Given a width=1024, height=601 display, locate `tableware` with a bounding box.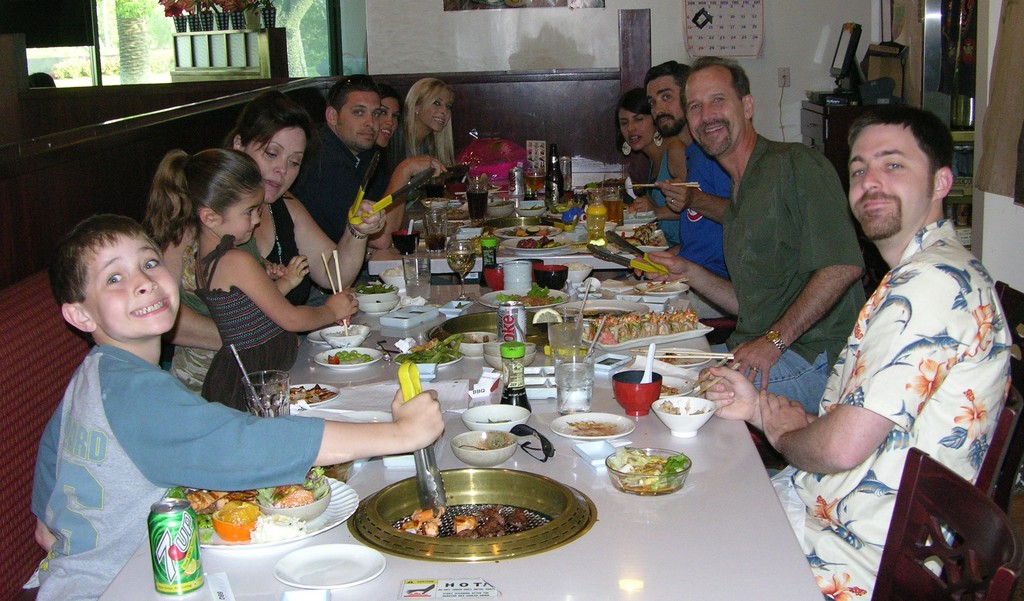
Located: (611,365,667,419).
